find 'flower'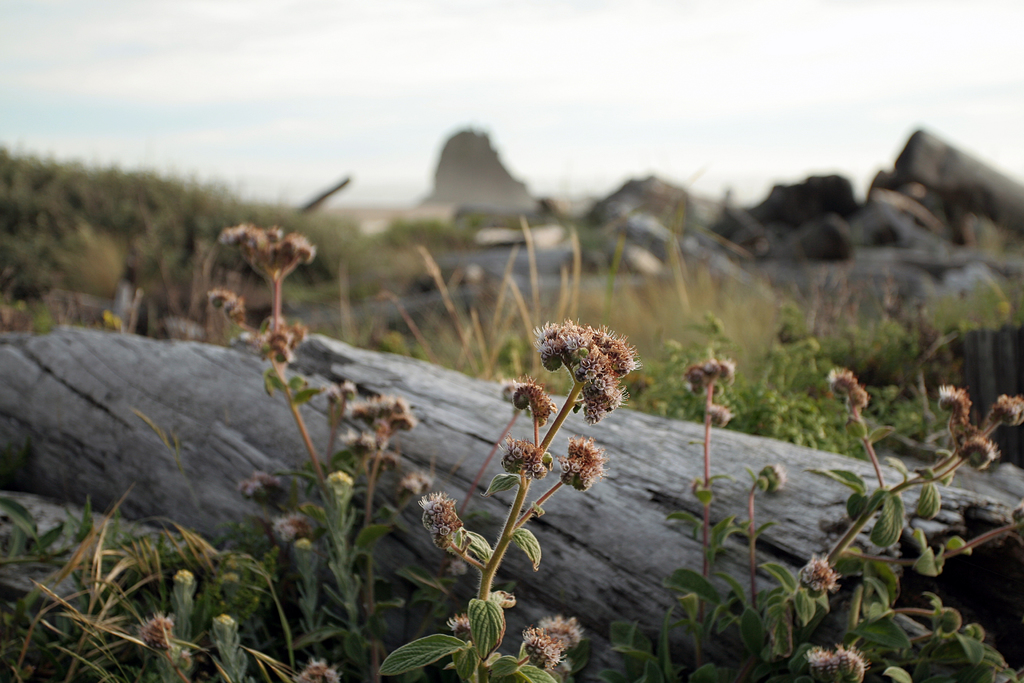
x1=516 y1=611 x2=590 y2=670
